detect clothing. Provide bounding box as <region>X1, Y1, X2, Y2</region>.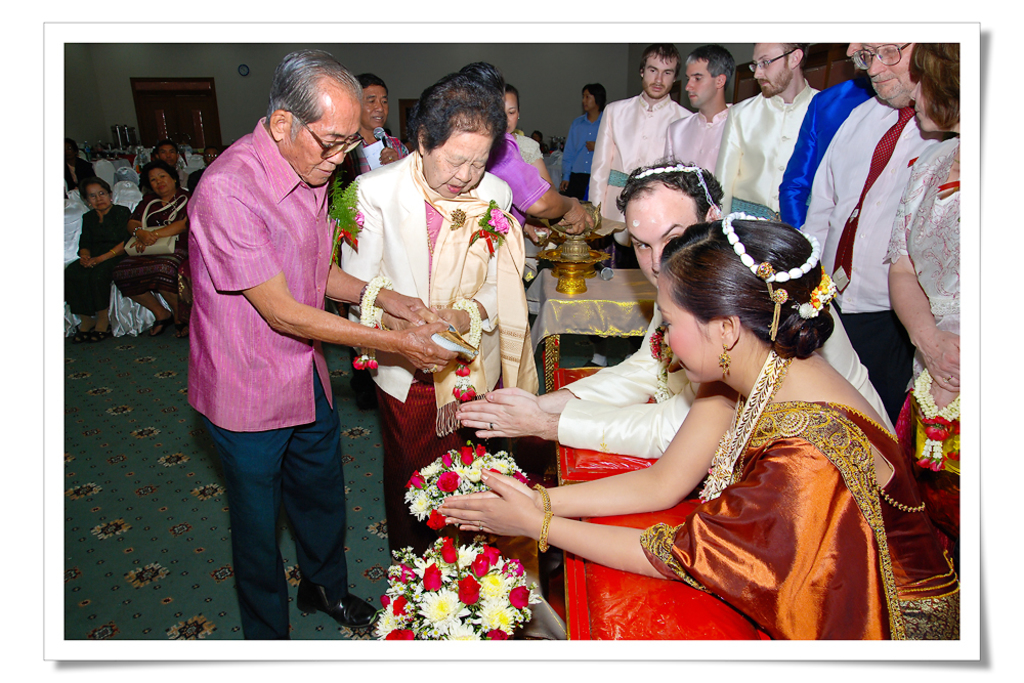
<region>61, 160, 98, 187</region>.
